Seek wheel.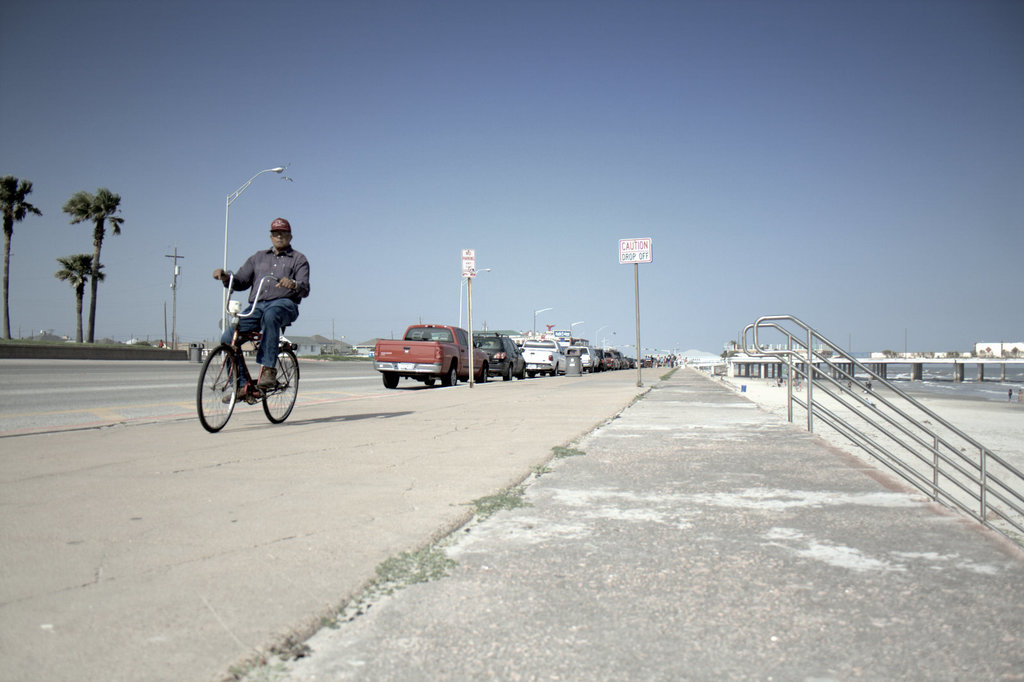
Rect(255, 344, 304, 423).
